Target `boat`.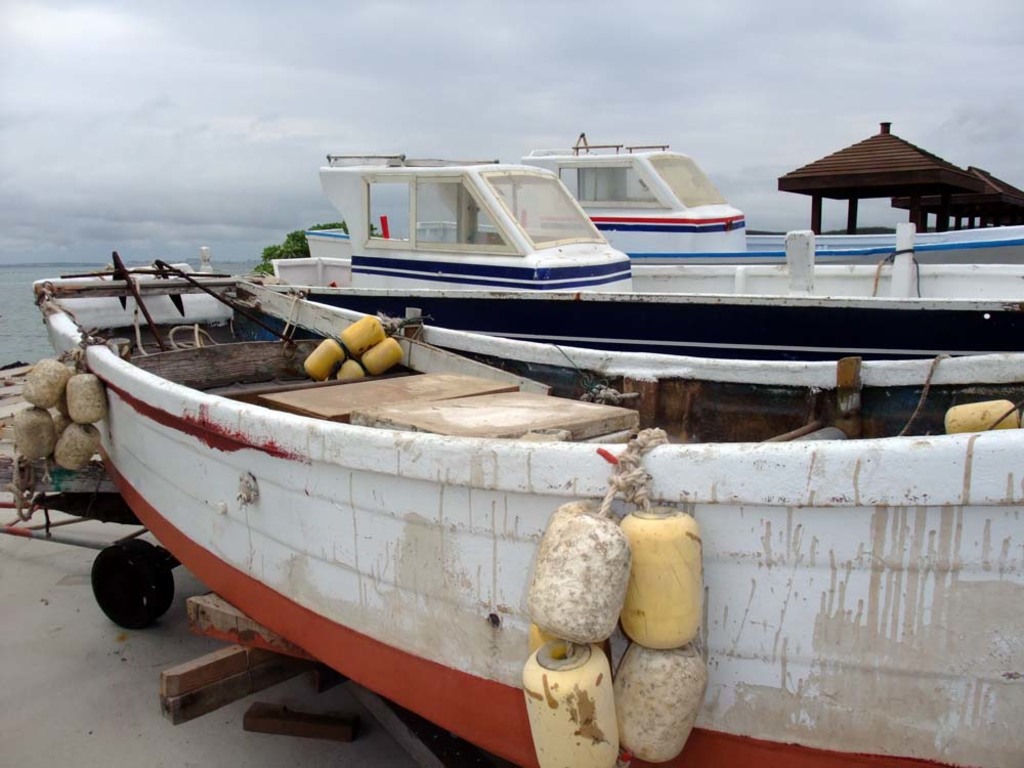
Target region: (left=272, top=155, right=1023, bottom=307).
